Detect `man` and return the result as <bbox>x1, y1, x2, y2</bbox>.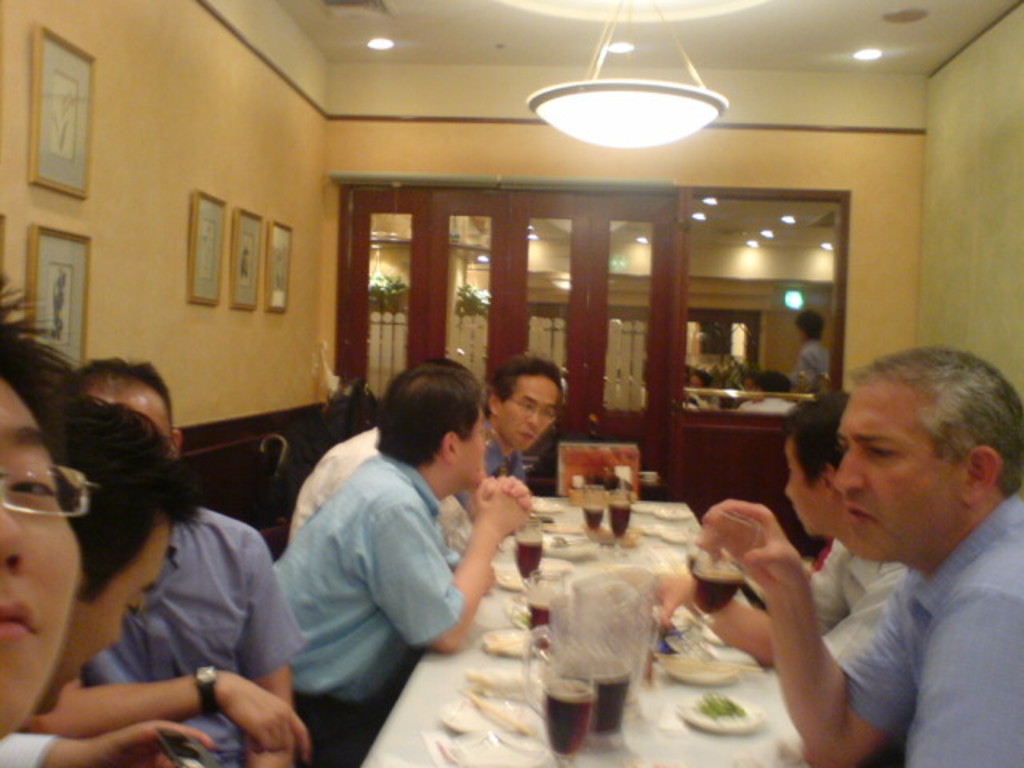
<bbox>0, 272, 91, 760</bbox>.
